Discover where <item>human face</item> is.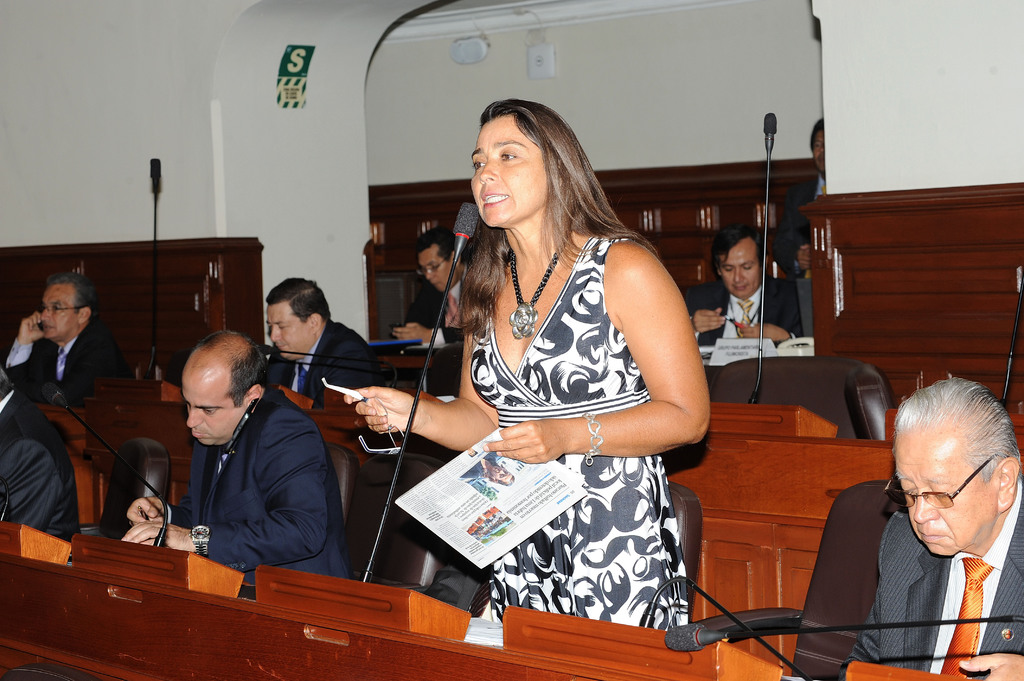
Discovered at [41,283,79,338].
